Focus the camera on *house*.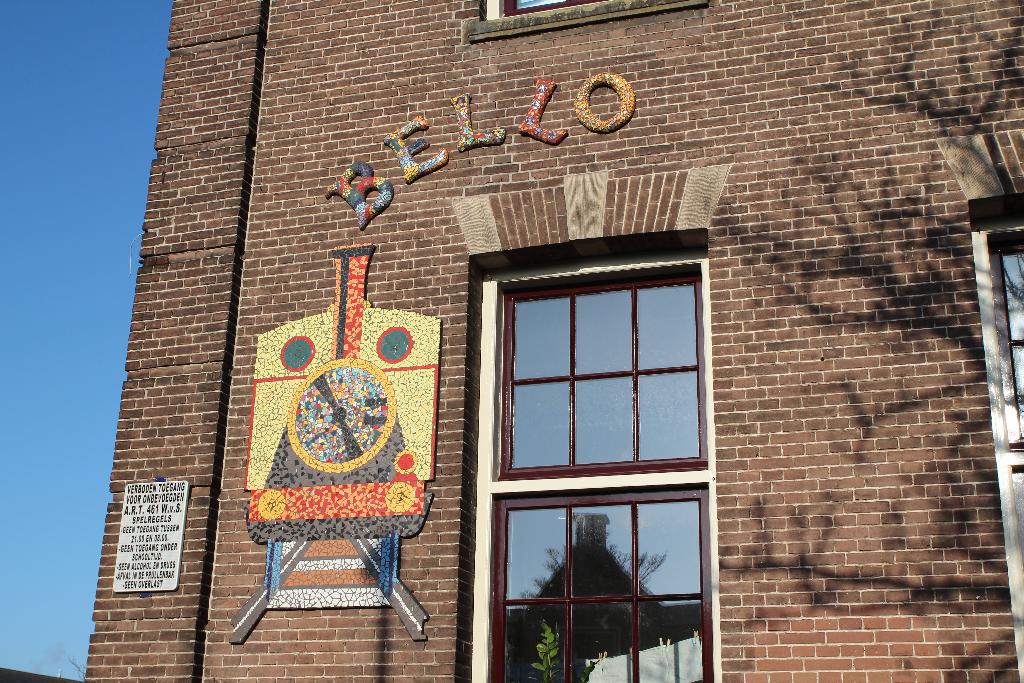
Focus region: locate(60, 34, 925, 682).
